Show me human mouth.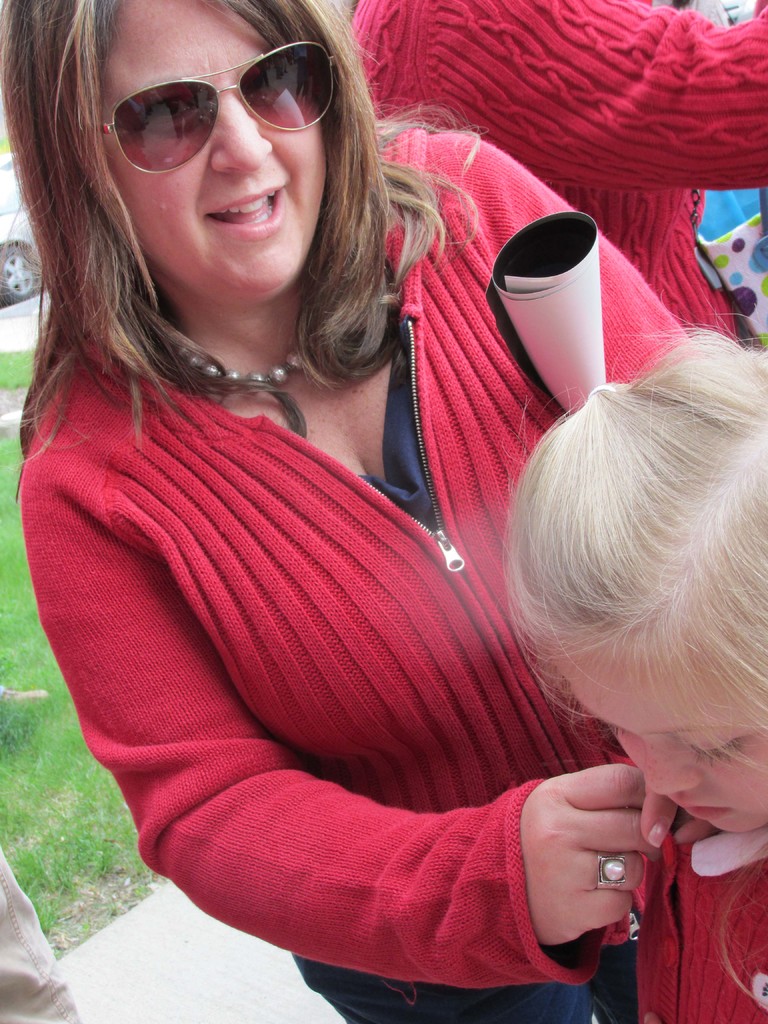
human mouth is here: rect(200, 184, 292, 241).
